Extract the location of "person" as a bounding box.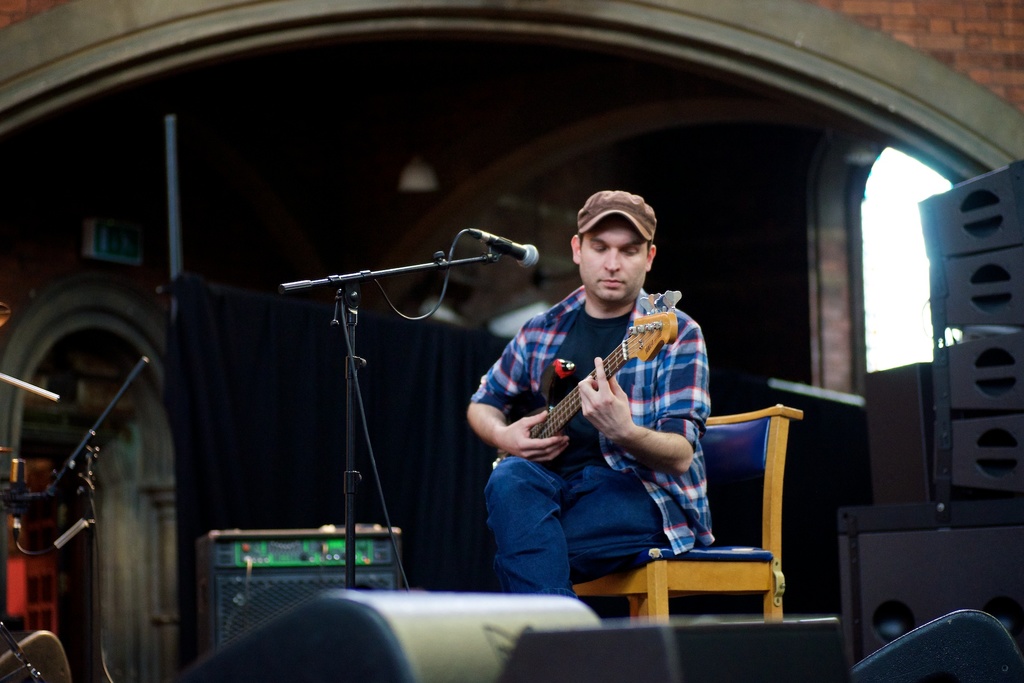
crop(482, 167, 719, 611).
